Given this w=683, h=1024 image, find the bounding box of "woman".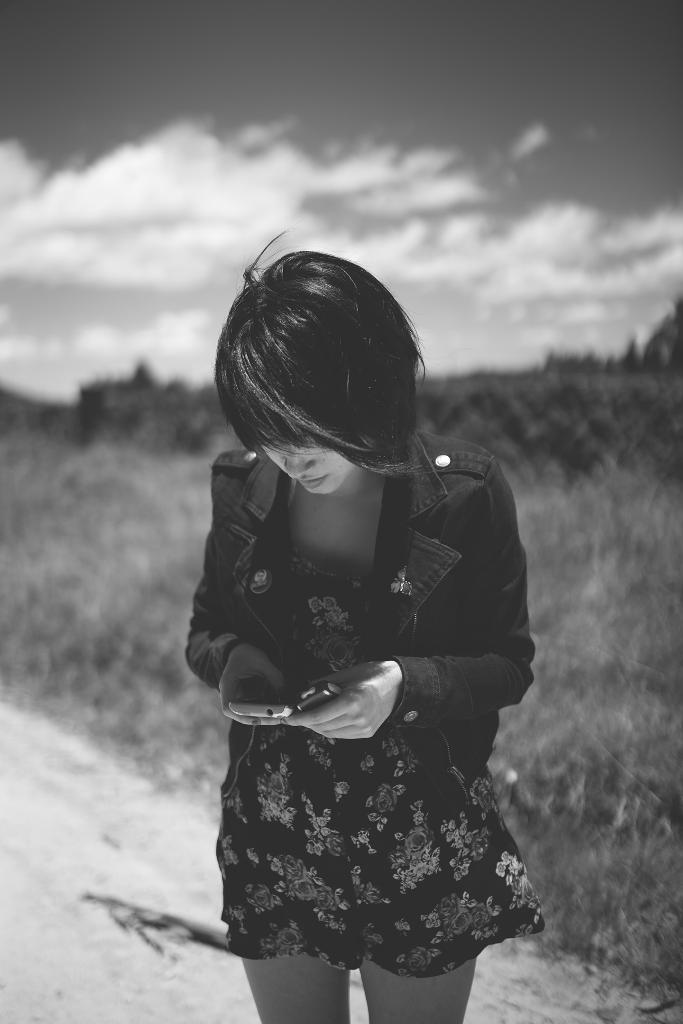
x1=154, y1=224, x2=556, y2=1023.
